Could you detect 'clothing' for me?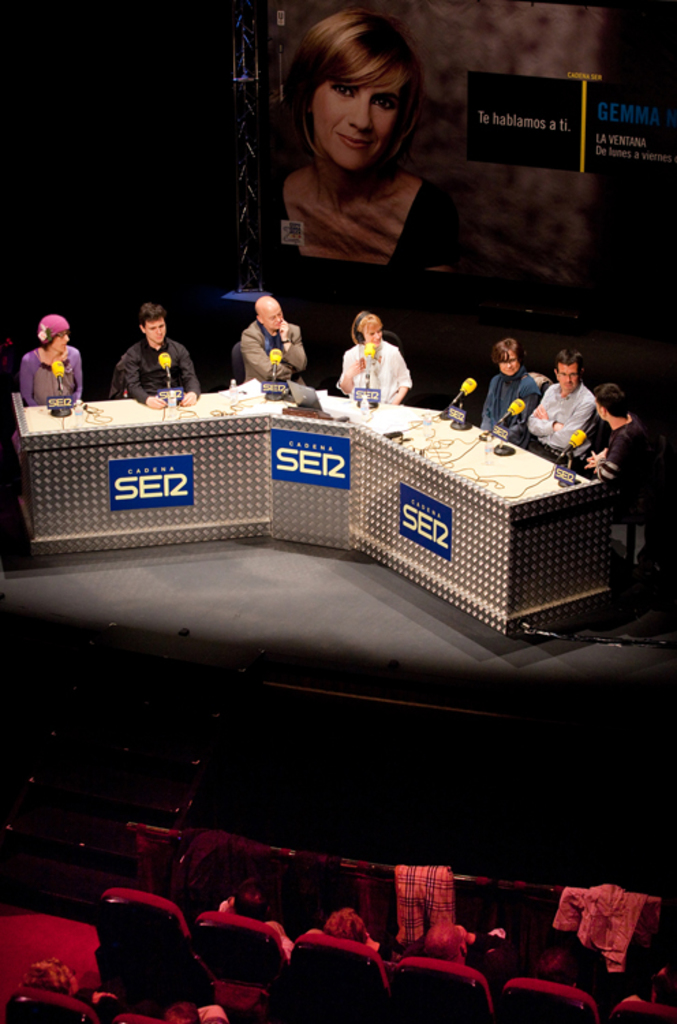
Detection result: <bbox>11, 319, 81, 397</bbox>.
